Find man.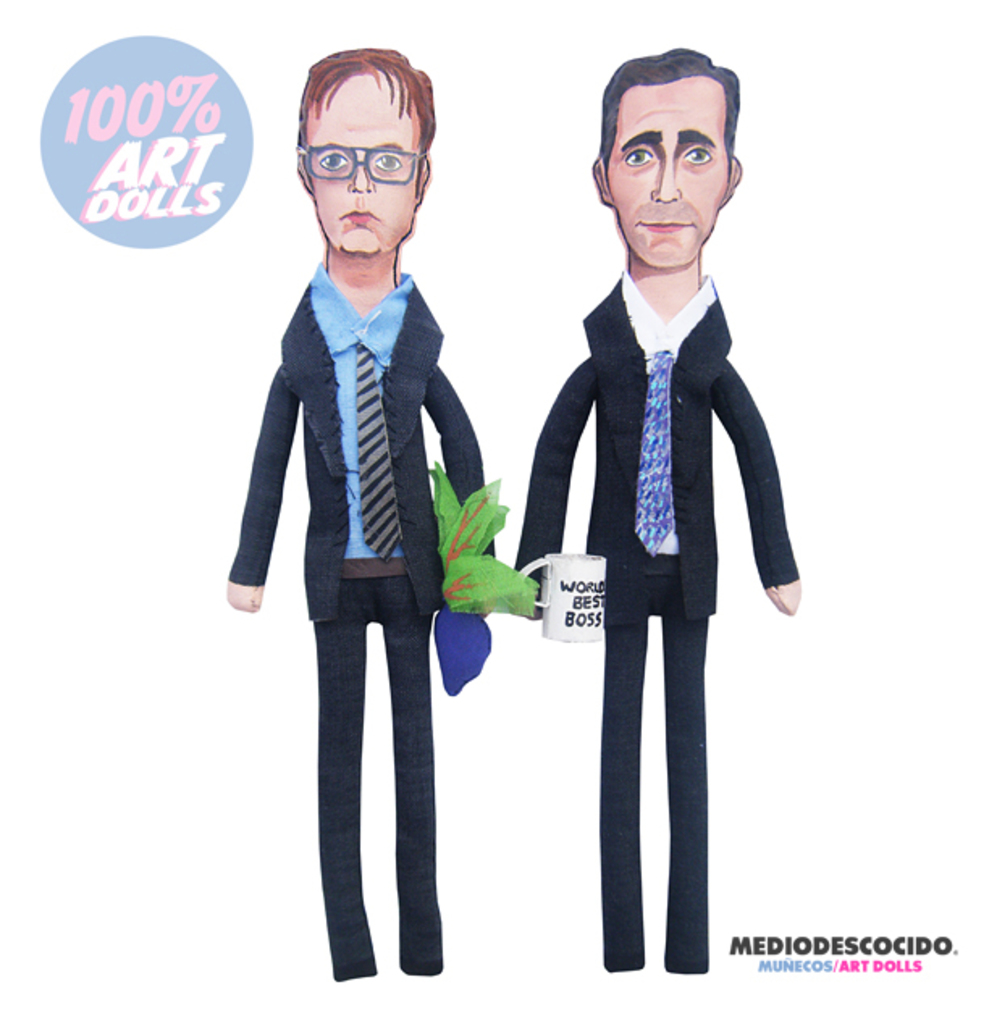
crop(229, 47, 509, 1005).
